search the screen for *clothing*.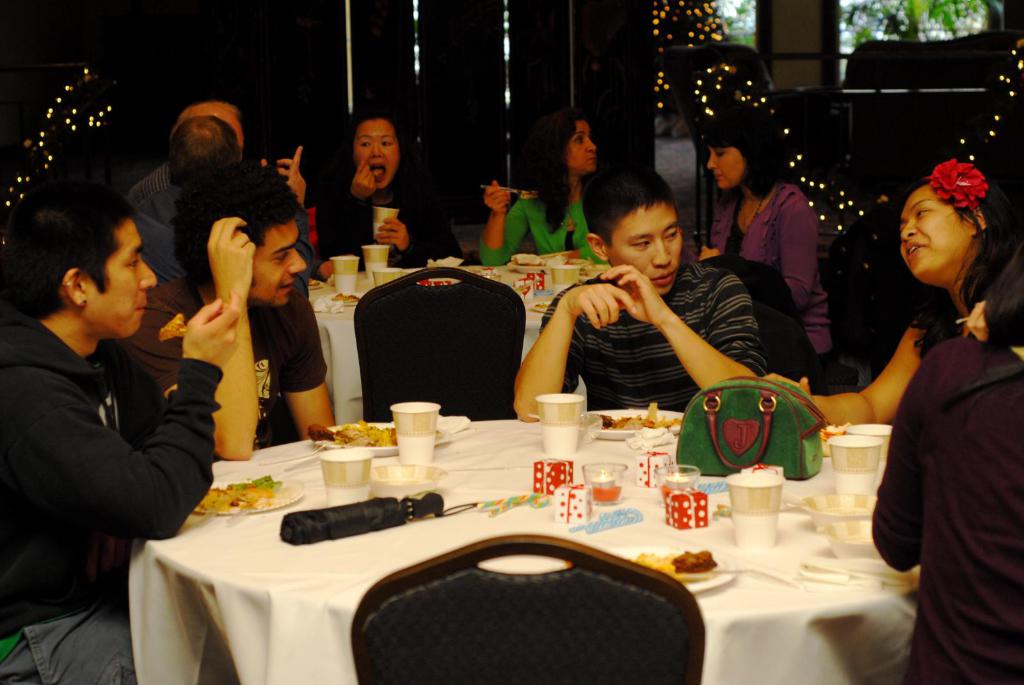
Found at region(682, 186, 830, 379).
